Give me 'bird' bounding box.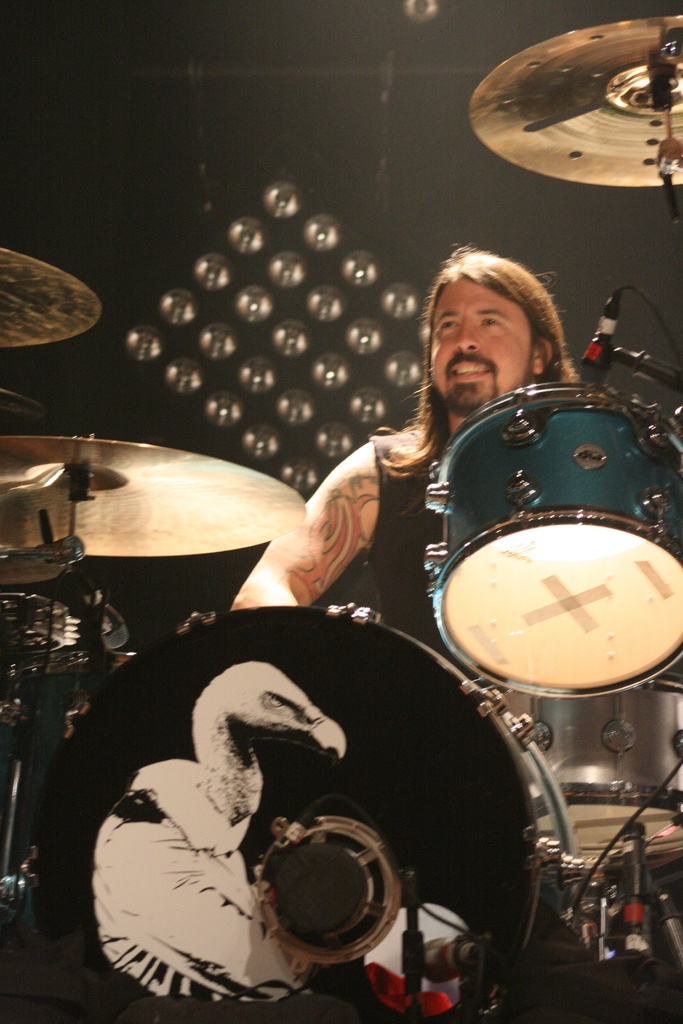
left=94, top=661, right=347, bottom=977.
